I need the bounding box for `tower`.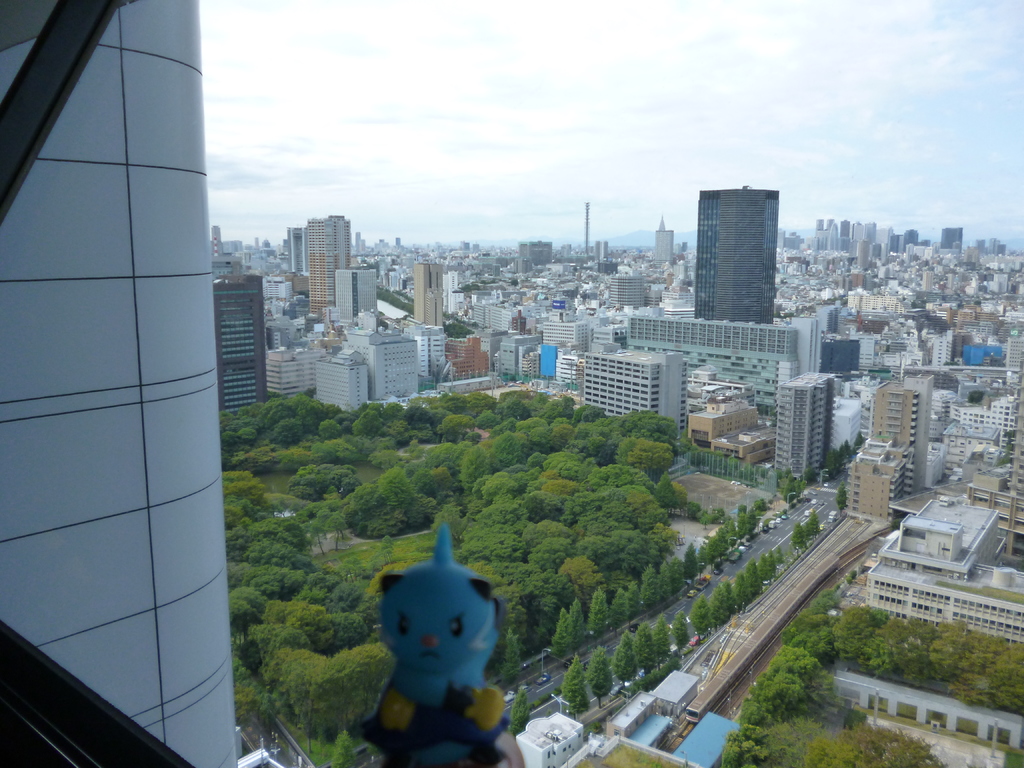
Here it is: <box>940,229,960,254</box>.
